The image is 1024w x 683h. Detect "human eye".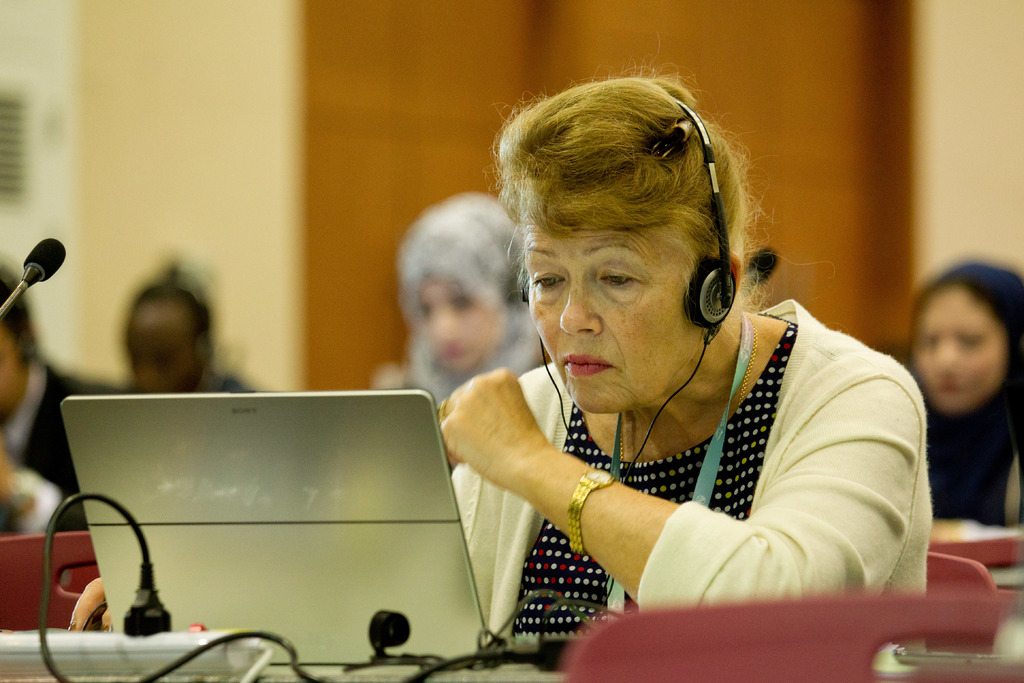
Detection: 593,259,644,288.
